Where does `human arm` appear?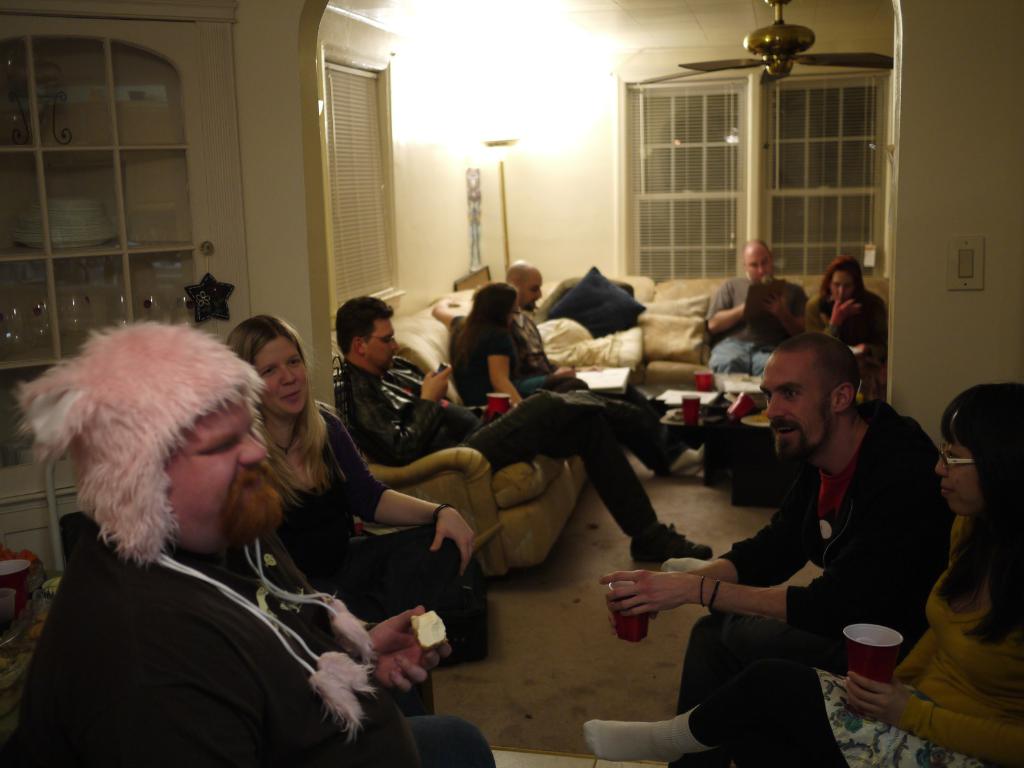
Appears at bbox=[514, 364, 573, 394].
